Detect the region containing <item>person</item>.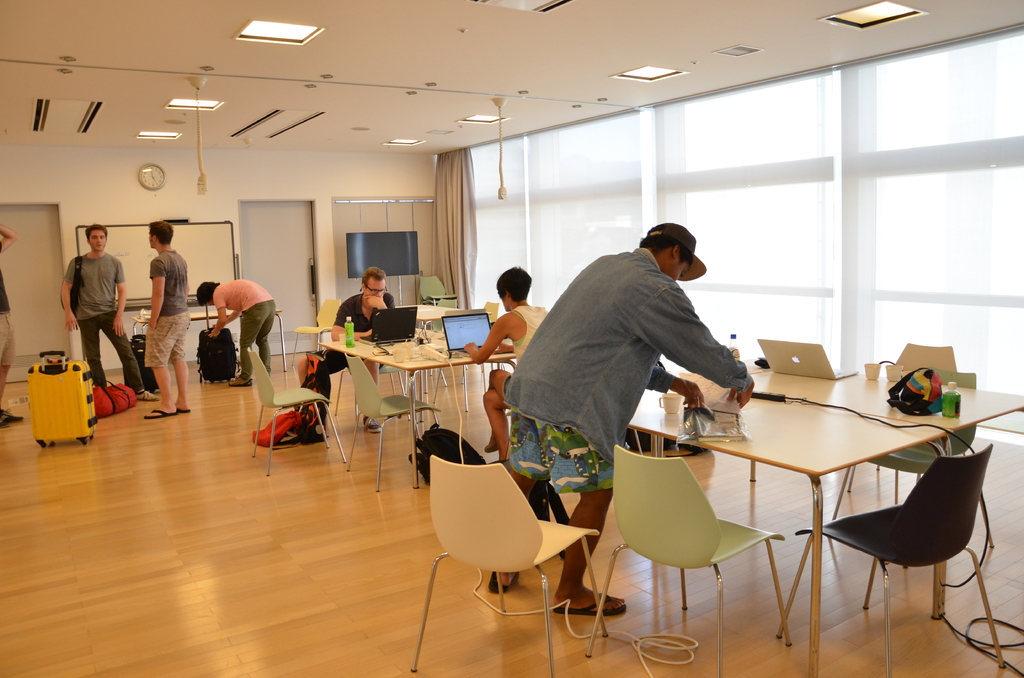
467/264/550/461.
